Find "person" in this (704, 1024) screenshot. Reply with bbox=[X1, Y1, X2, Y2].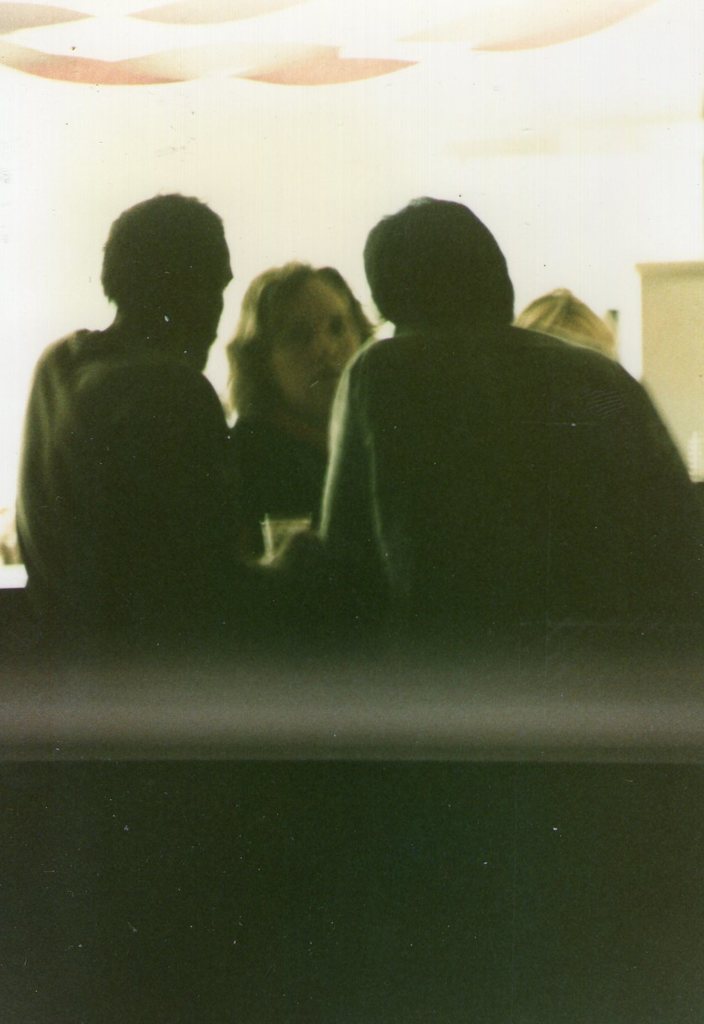
bbox=[22, 184, 273, 673].
